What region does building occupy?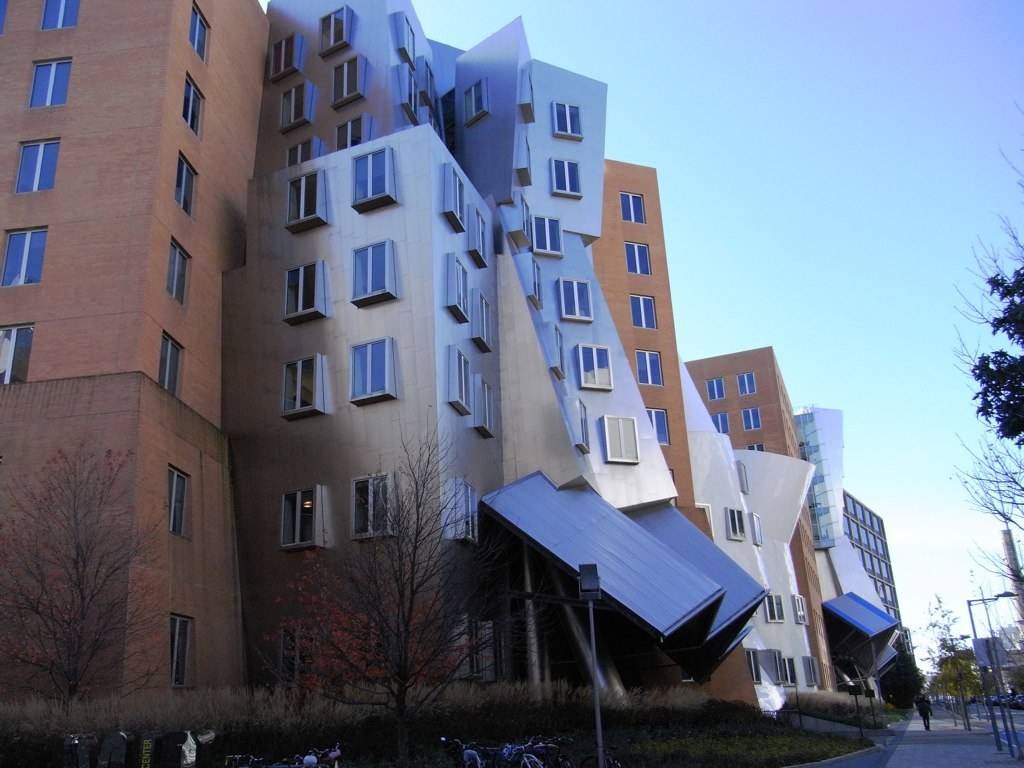
[x1=843, y1=486, x2=904, y2=626].
